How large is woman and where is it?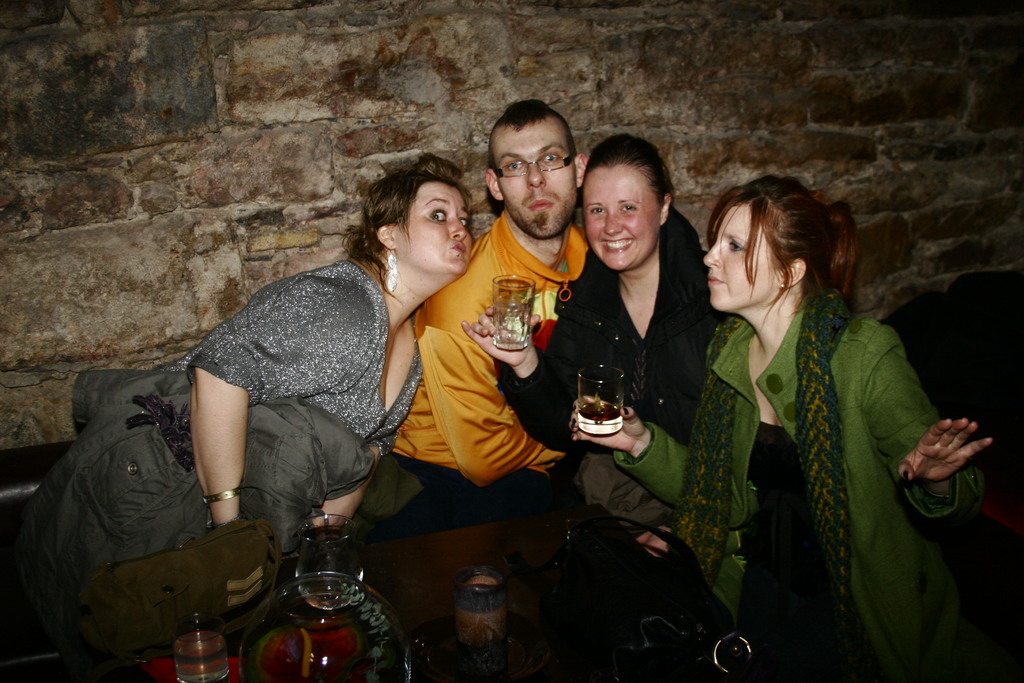
Bounding box: select_region(458, 129, 737, 607).
